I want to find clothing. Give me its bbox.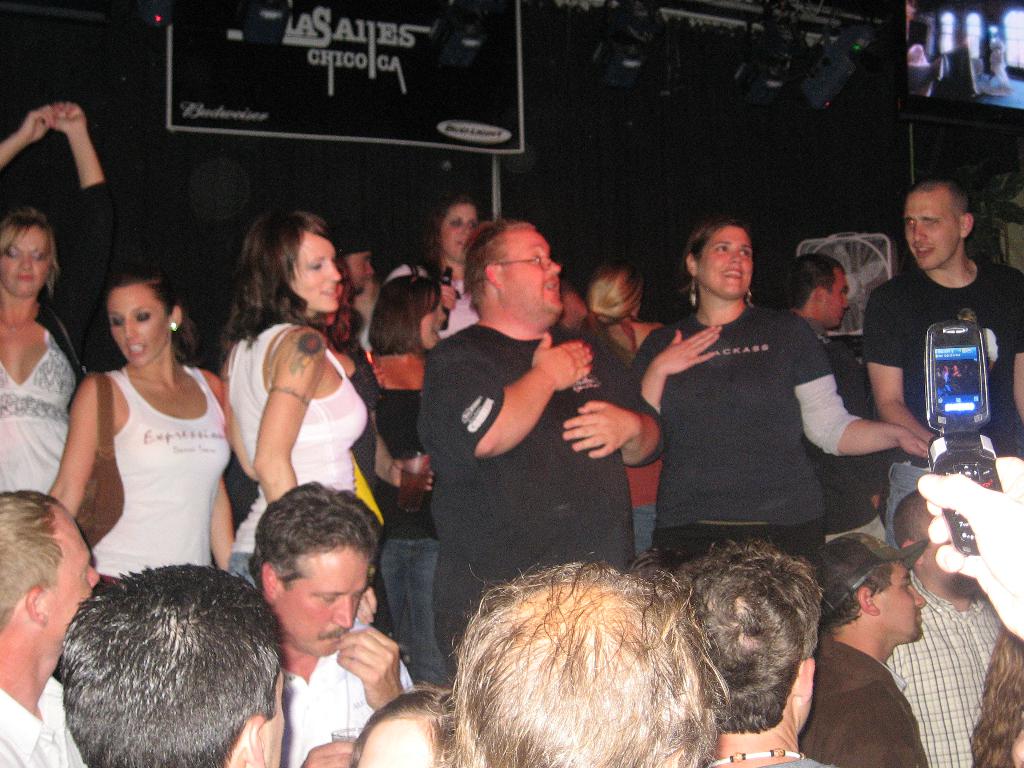
x1=415 y1=311 x2=661 y2=659.
